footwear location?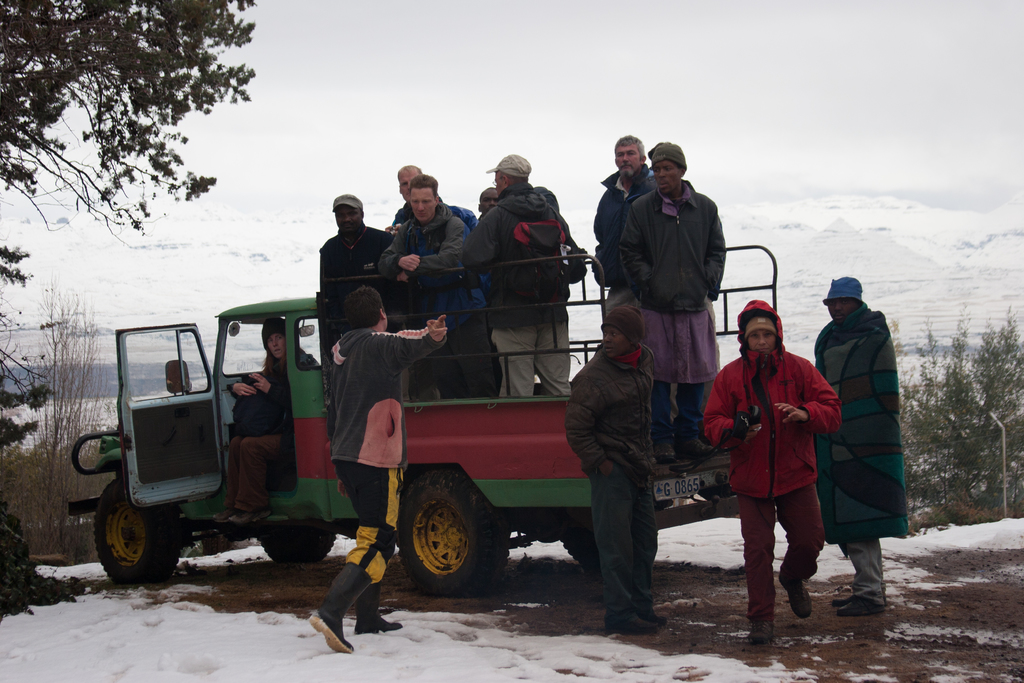
835, 591, 884, 616
